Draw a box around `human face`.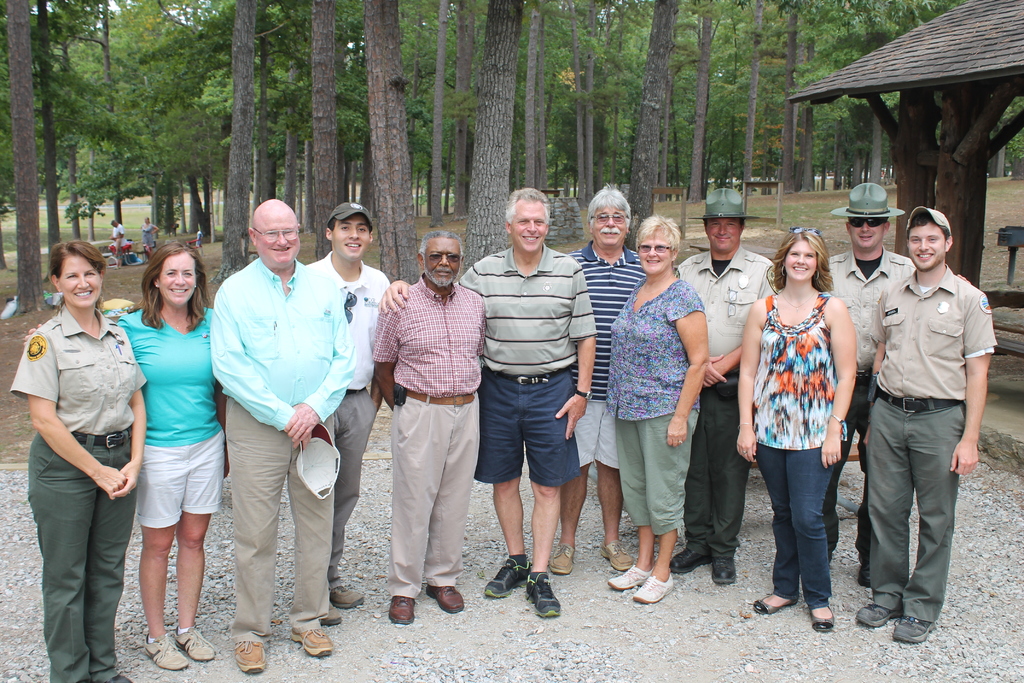
left=59, top=252, right=99, bottom=308.
